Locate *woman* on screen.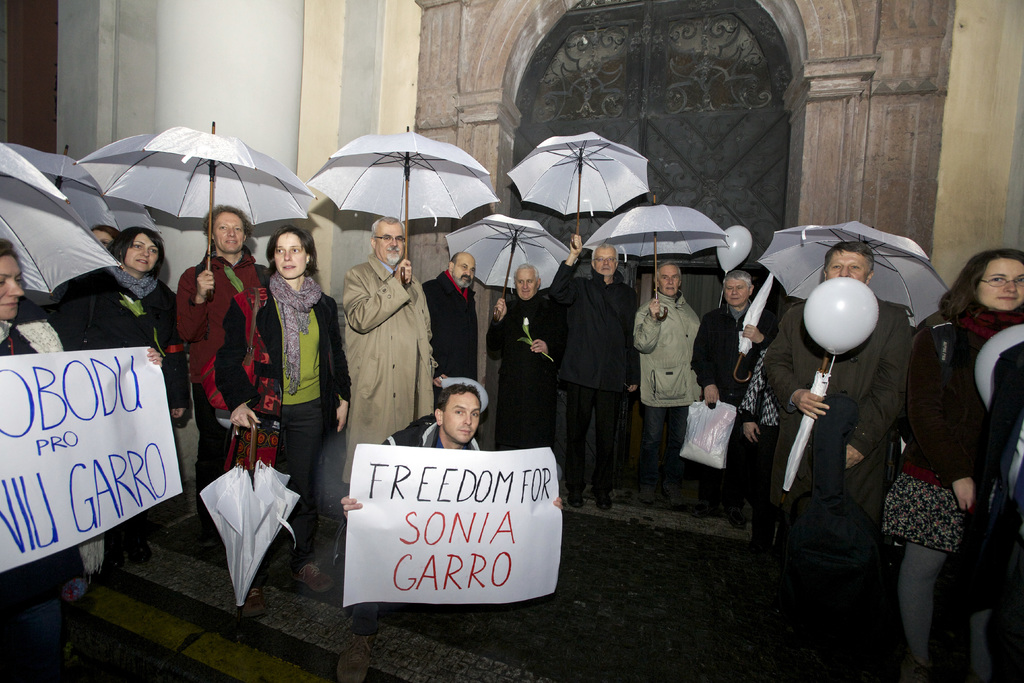
On screen at [left=867, top=215, right=1006, bottom=682].
